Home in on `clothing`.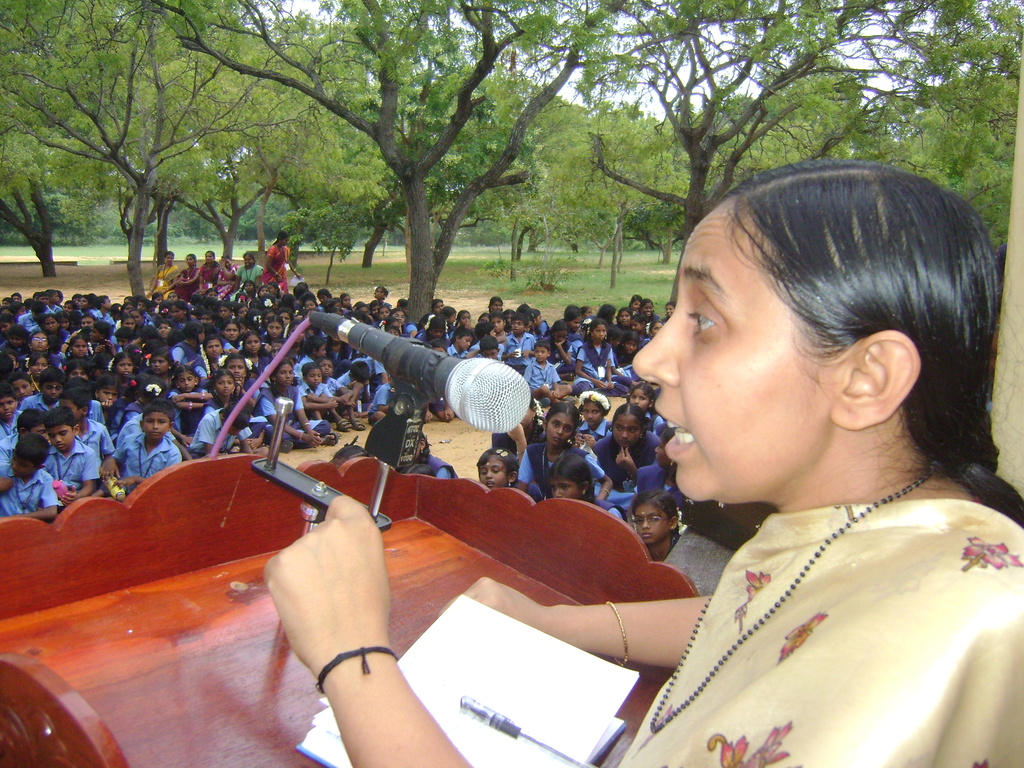
Homed in at 218, 266, 238, 307.
